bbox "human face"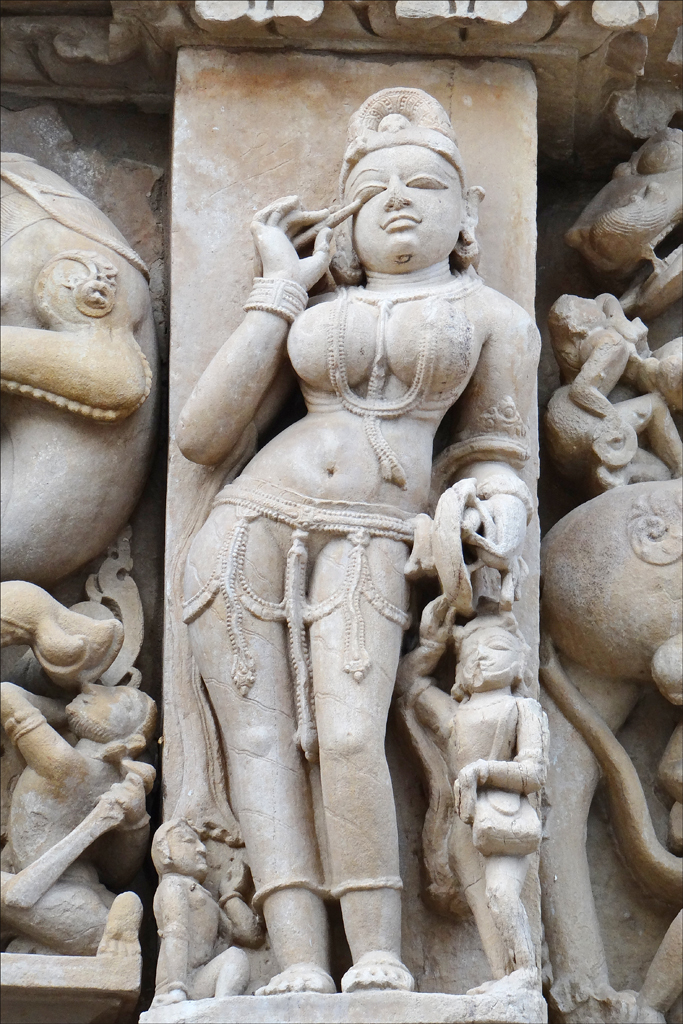
x1=350 y1=132 x2=460 y2=254
